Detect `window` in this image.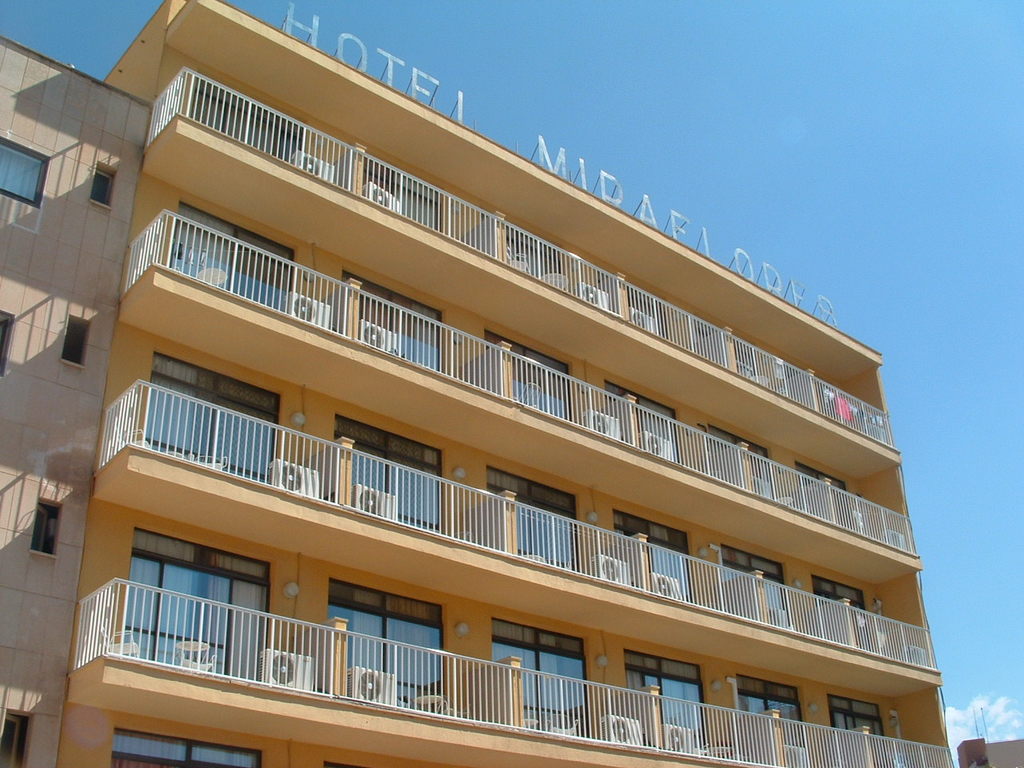
Detection: (x1=713, y1=538, x2=794, y2=634).
